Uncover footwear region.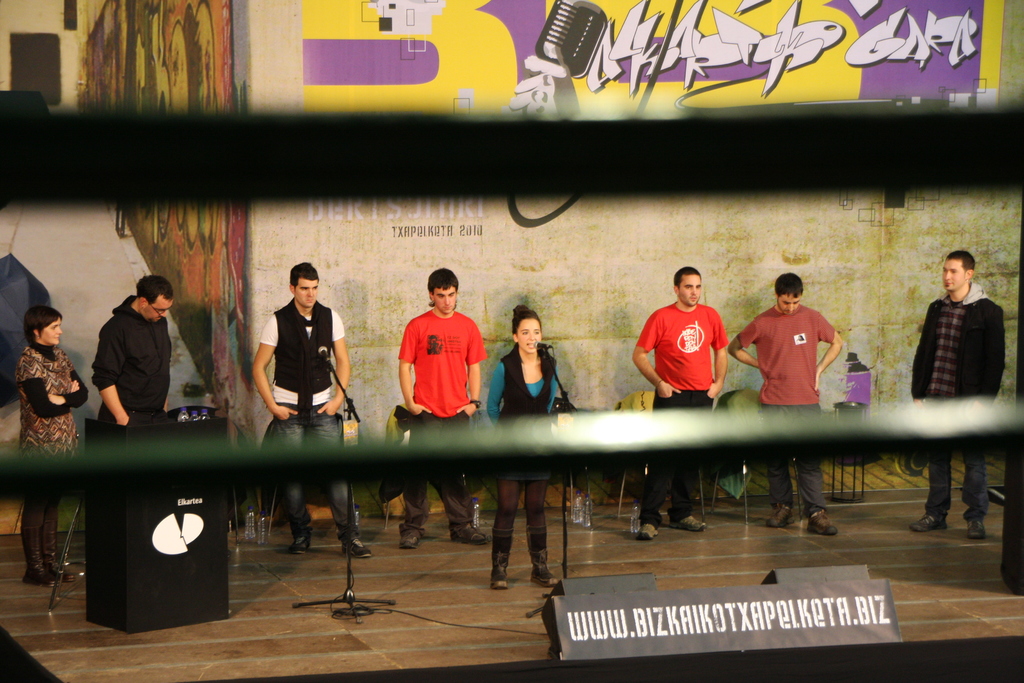
Uncovered: bbox=[671, 515, 708, 533].
